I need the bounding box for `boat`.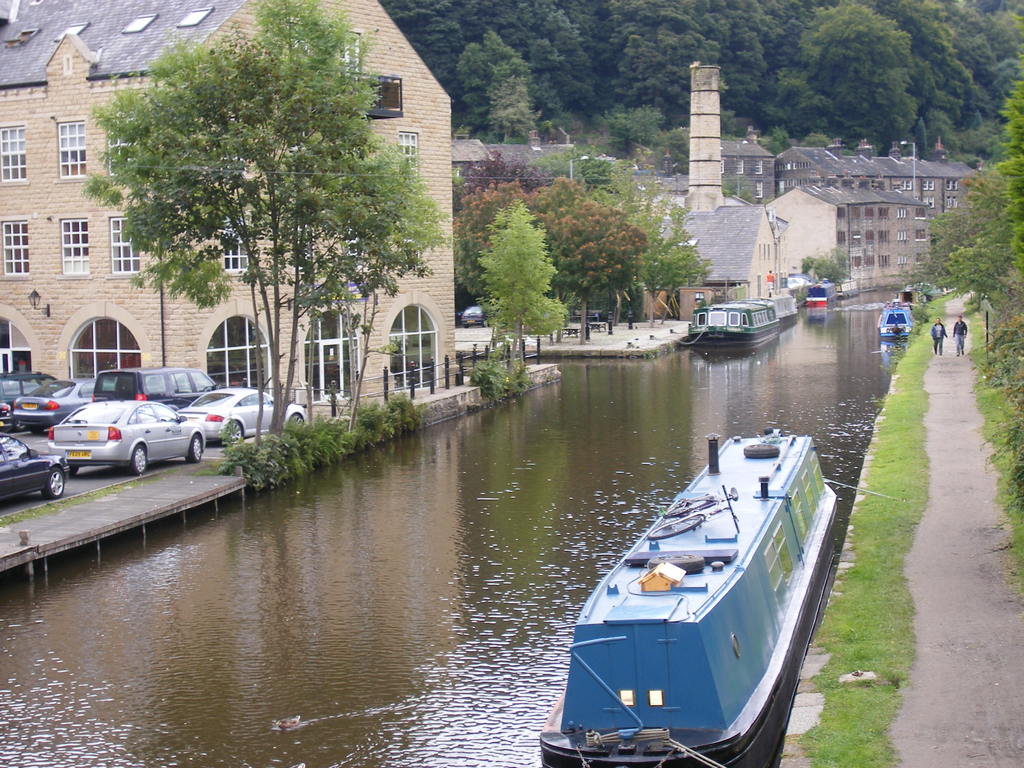
Here it is: <bbox>893, 280, 943, 316</bbox>.
